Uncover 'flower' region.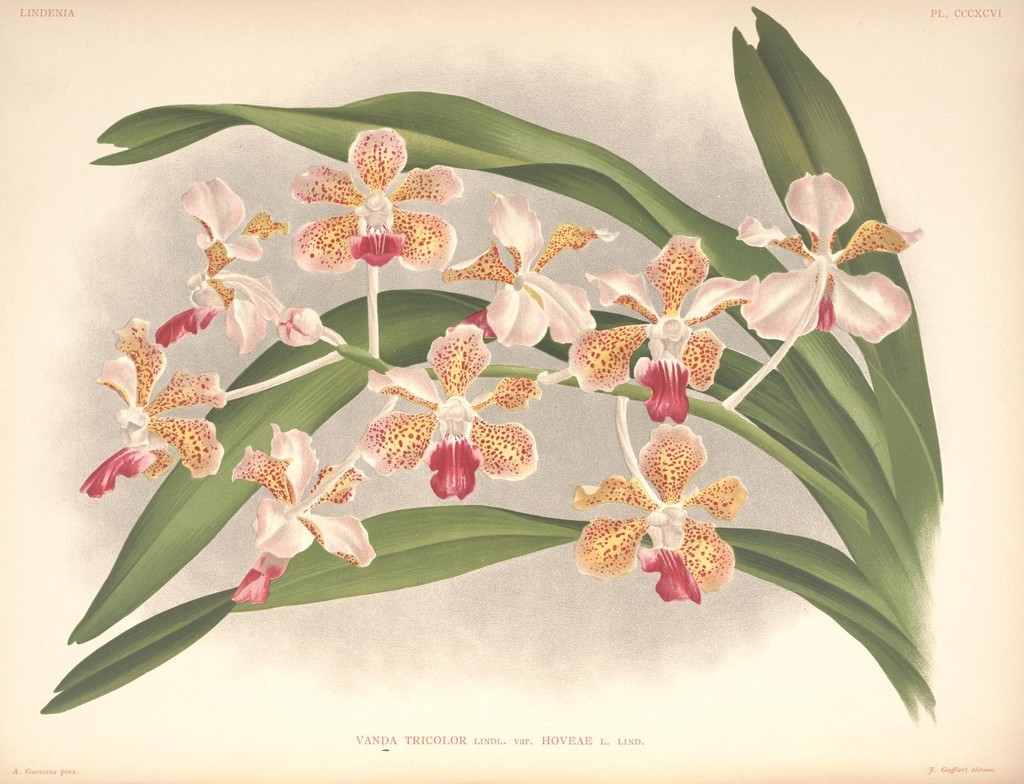
Uncovered: Rect(186, 181, 280, 278).
